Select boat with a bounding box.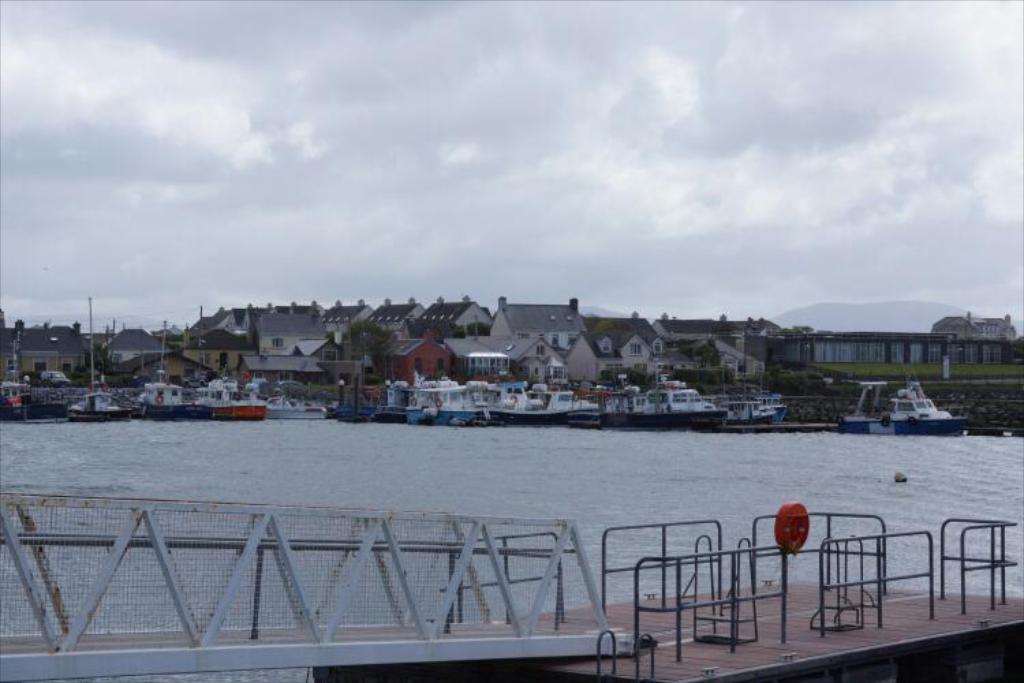
region(264, 382, 335, 421).
